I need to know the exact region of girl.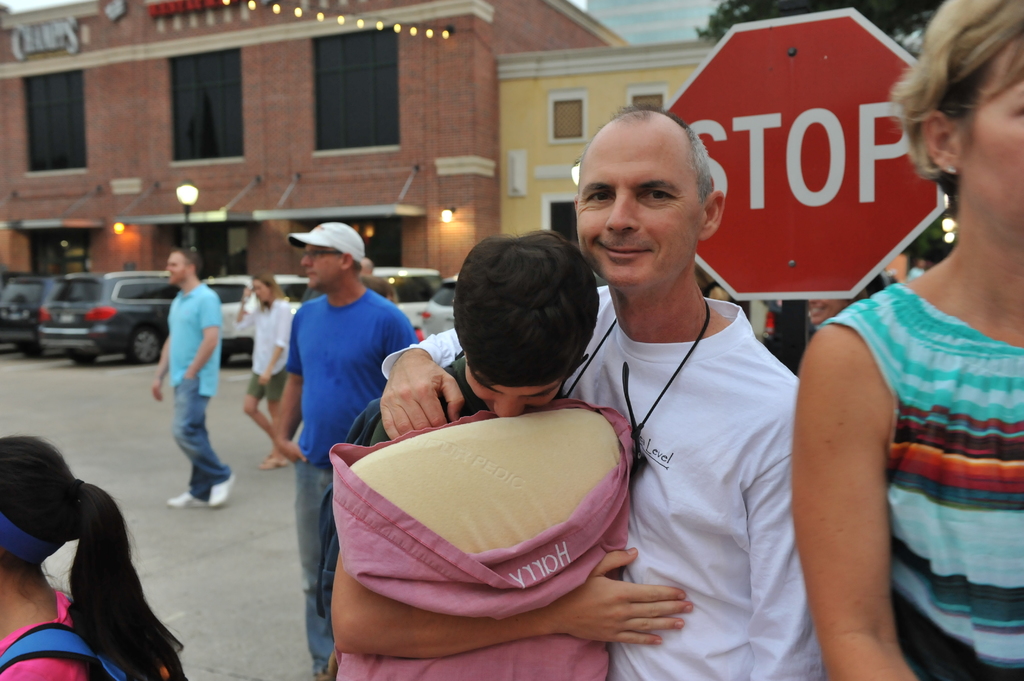
Region: BBox(792, 0, 1023, 680).
